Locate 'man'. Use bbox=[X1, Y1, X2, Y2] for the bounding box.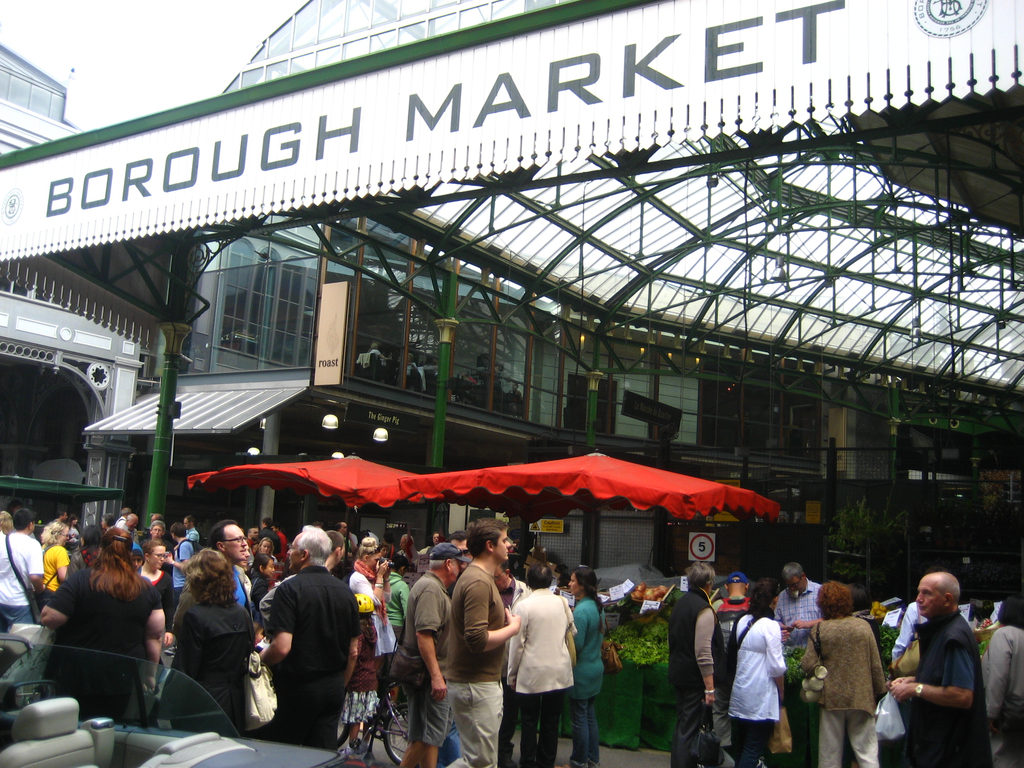
bbox=[490, 561, 534, 767].
